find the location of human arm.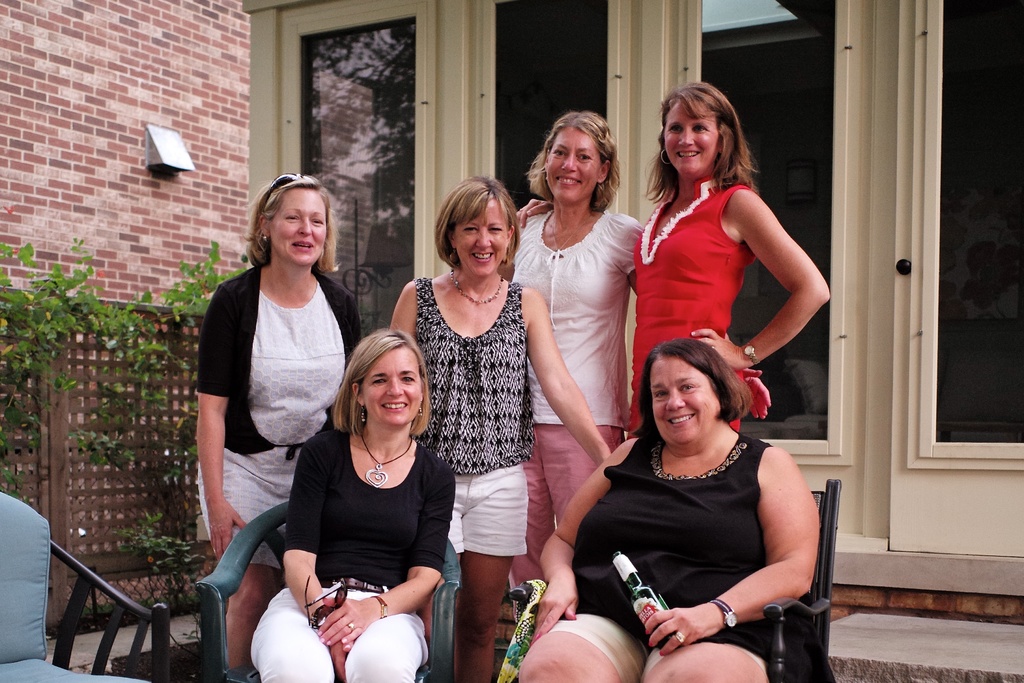
Location: 516,282,608,465.
